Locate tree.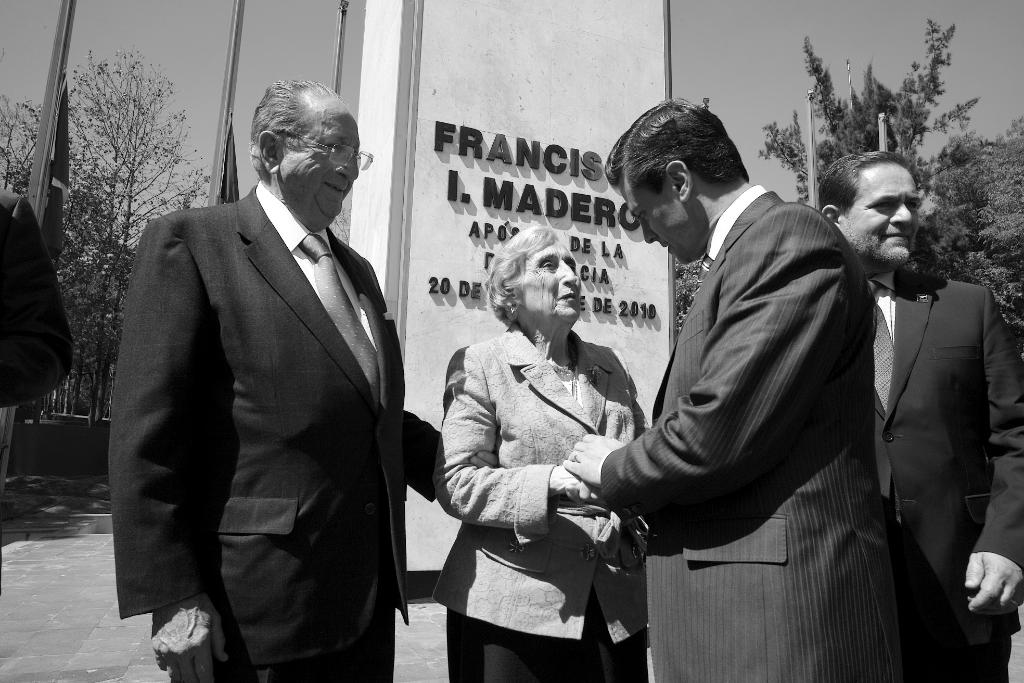
Bounding box: box=[0, 48, 218, 429].
